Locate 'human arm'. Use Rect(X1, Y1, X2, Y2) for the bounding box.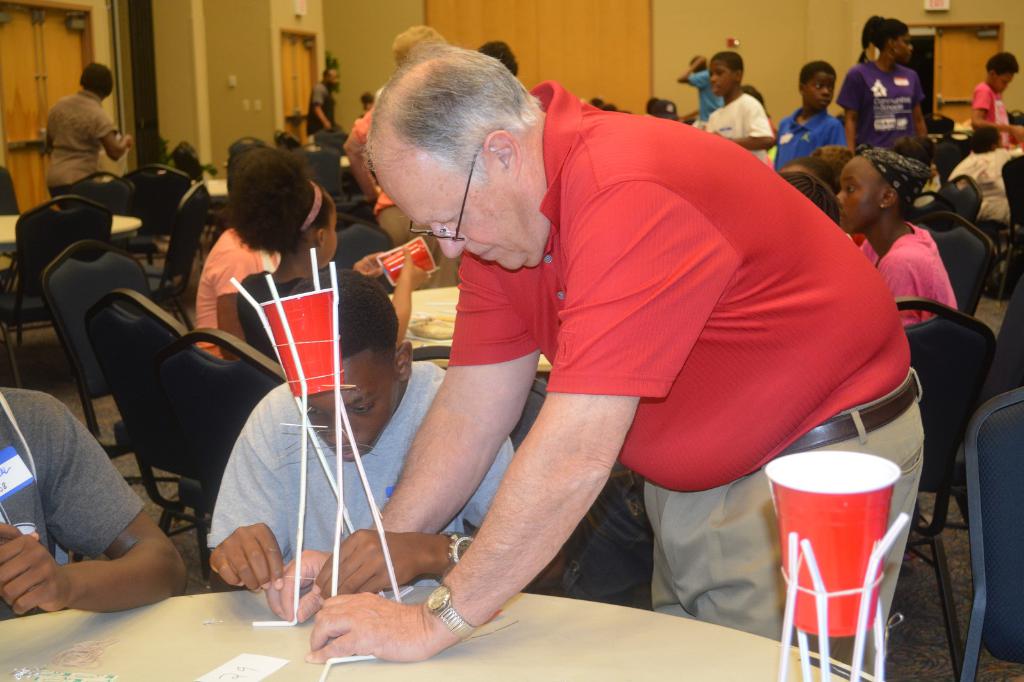
Rect(344, 111, 382, 214).
